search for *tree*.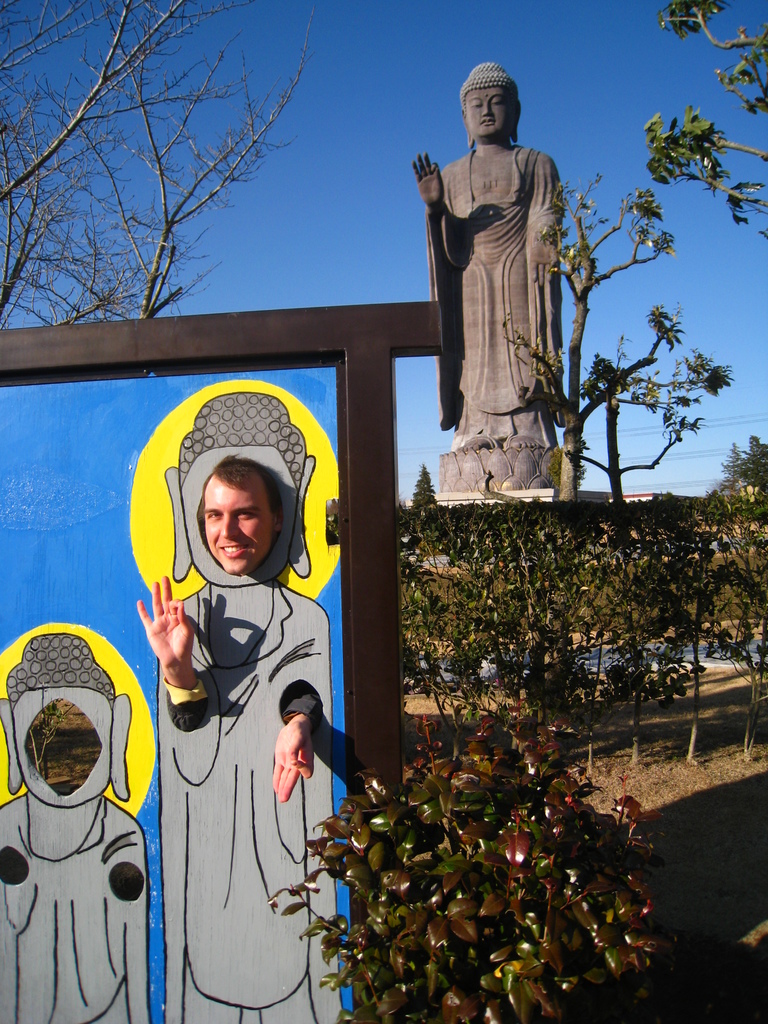
Found at left=726, top=428, right=767, bottom=505.
